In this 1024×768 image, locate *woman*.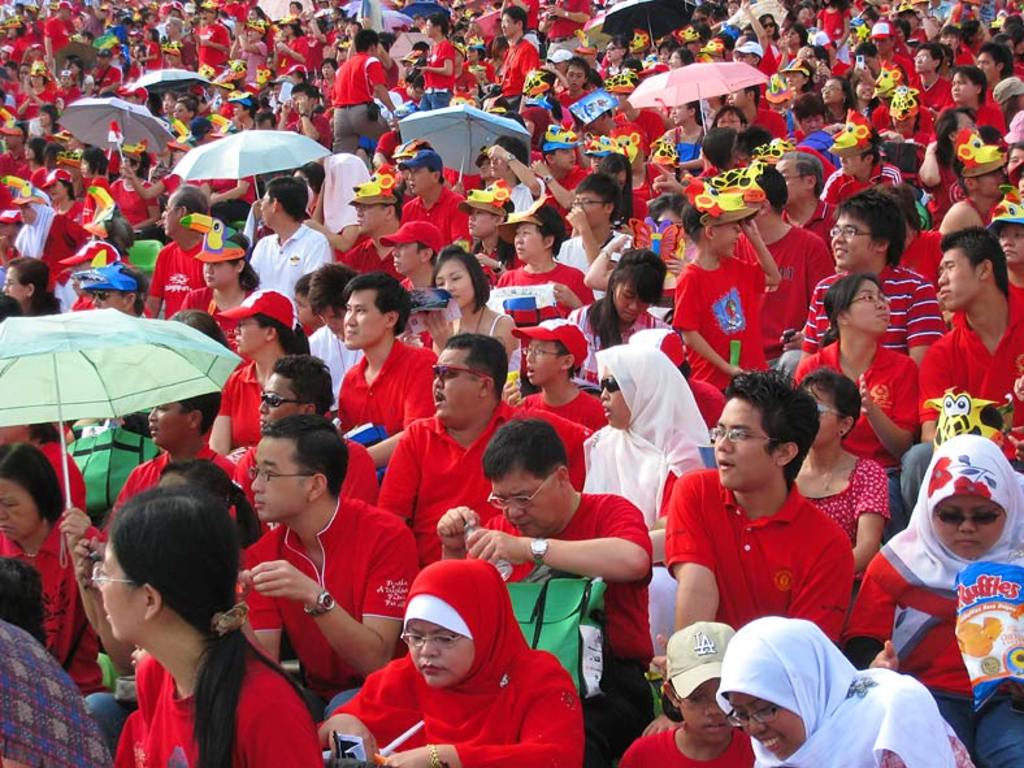
Bounding box: bbox(413, 13, 454, 114).
